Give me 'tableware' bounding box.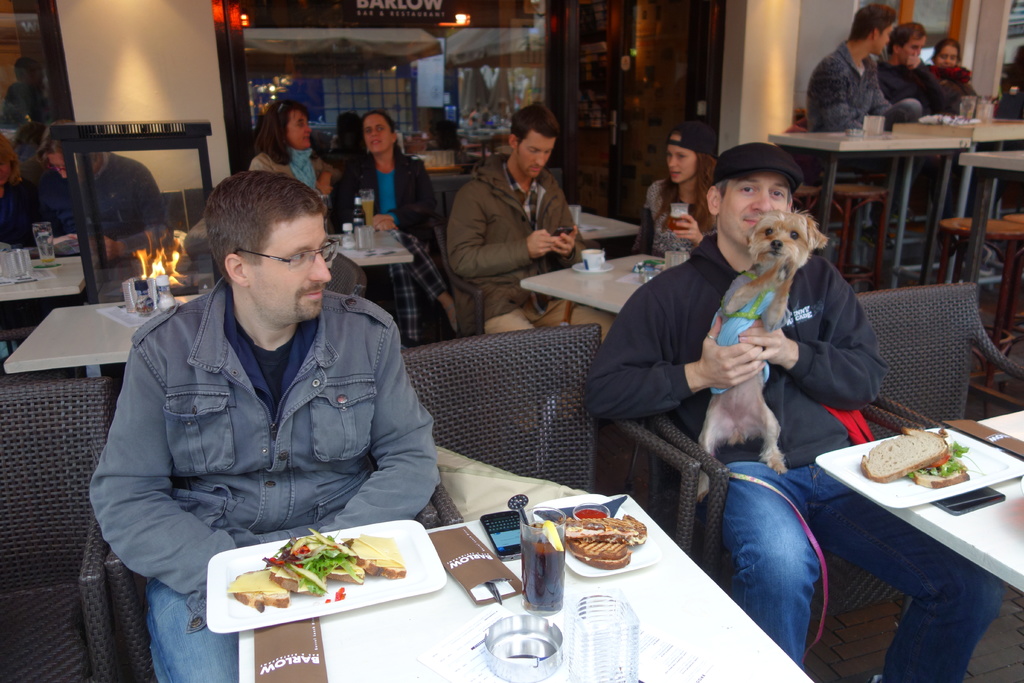
[left=570, top=248, right=618, bottom=281].
